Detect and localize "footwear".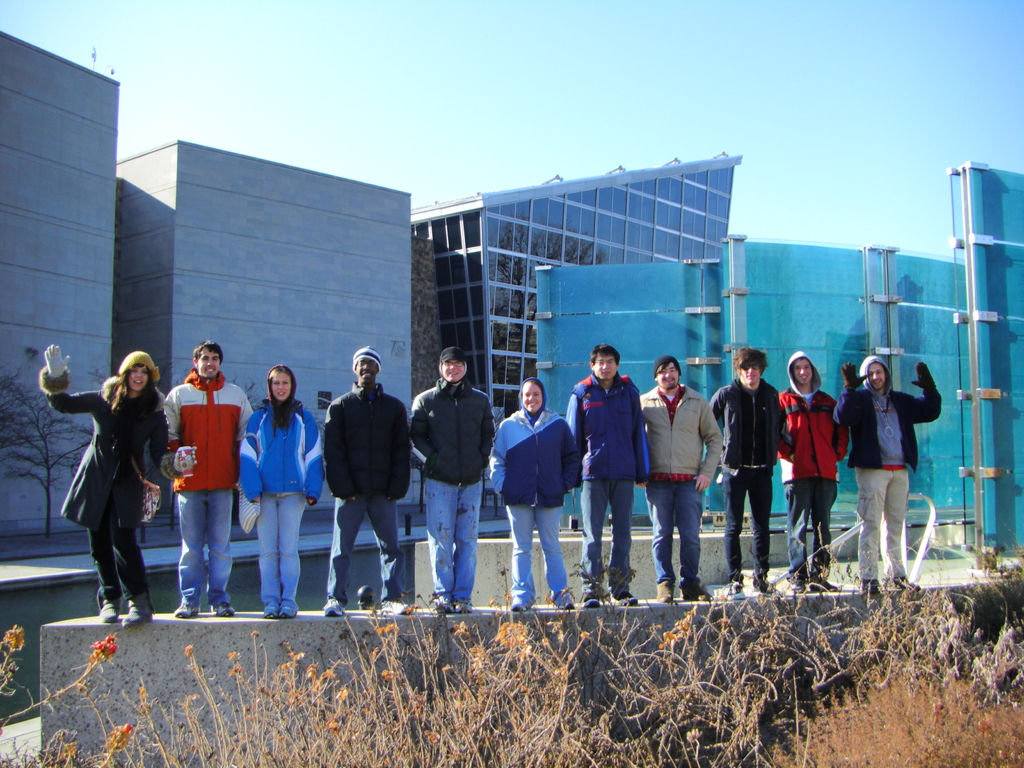
Localized at {"x1": 726, "y1": 591, "x2": 742, "y2": 600}.
